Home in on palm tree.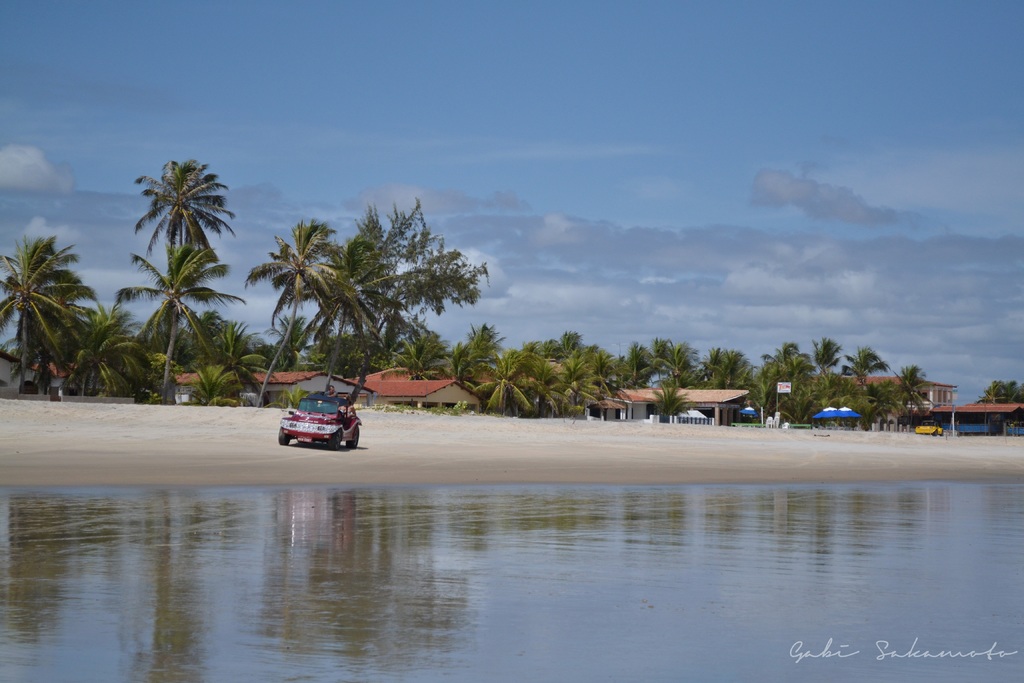
Homed in at crop(314, 250, 385, 391).
